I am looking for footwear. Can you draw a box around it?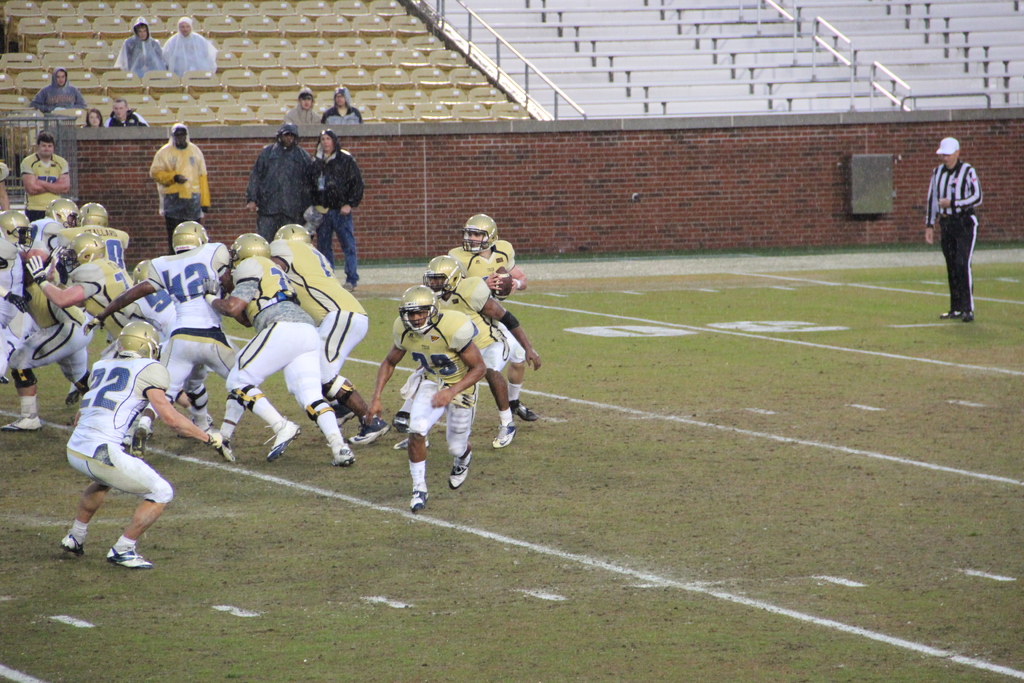
Sure, the bounding box is (269, 416, 301, 463).
